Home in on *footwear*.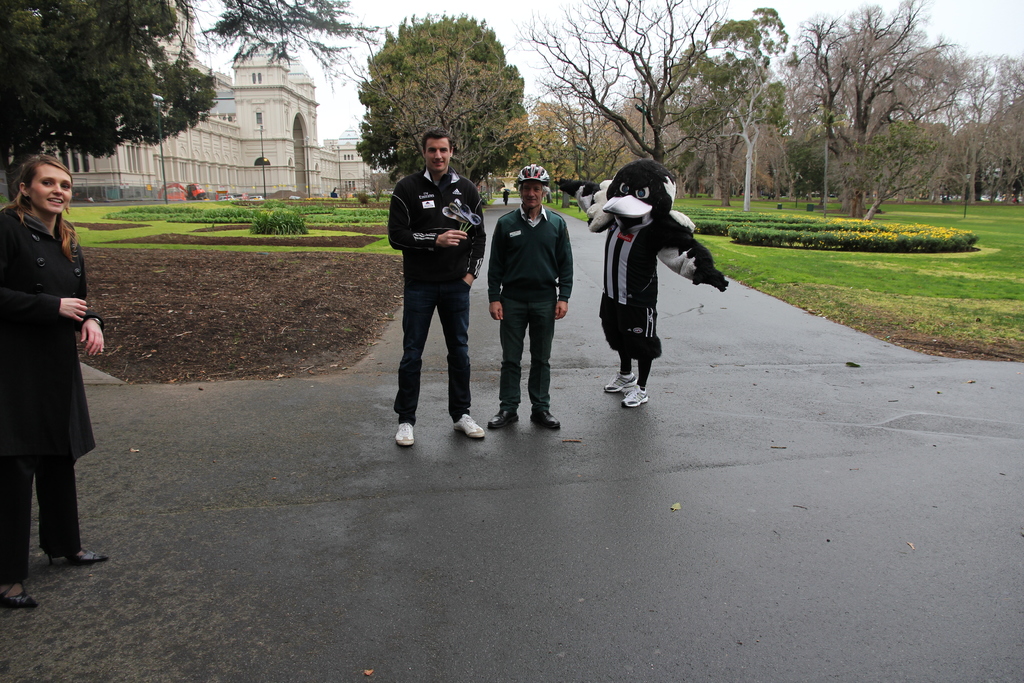
Homed in at (x1=46, y1=552, x2=112, y2=565).
